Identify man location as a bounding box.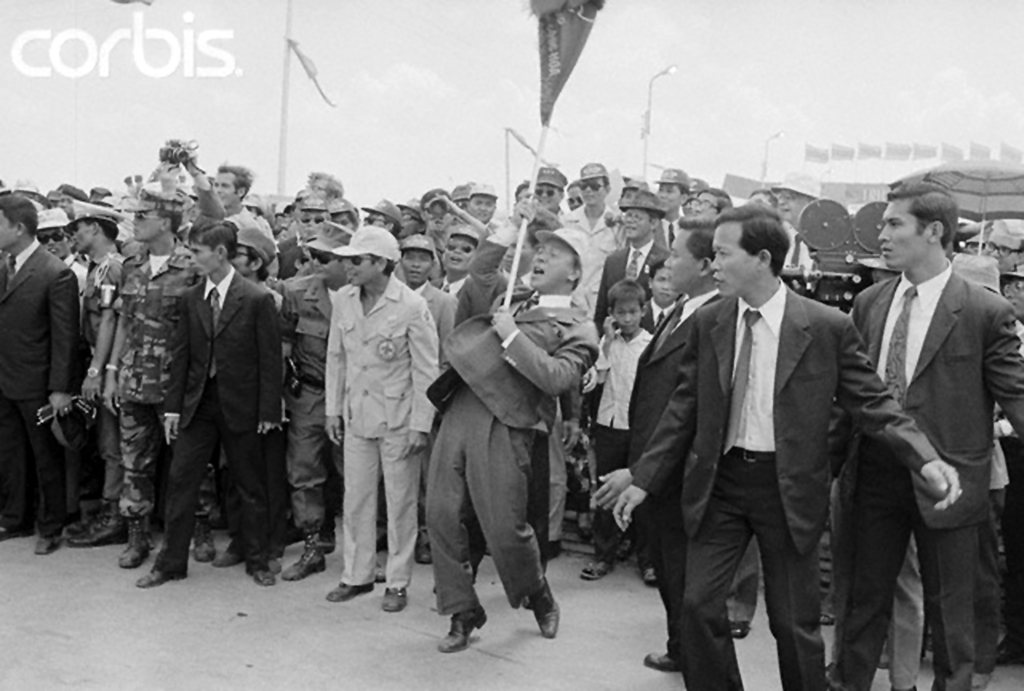
742,187,814,283.
